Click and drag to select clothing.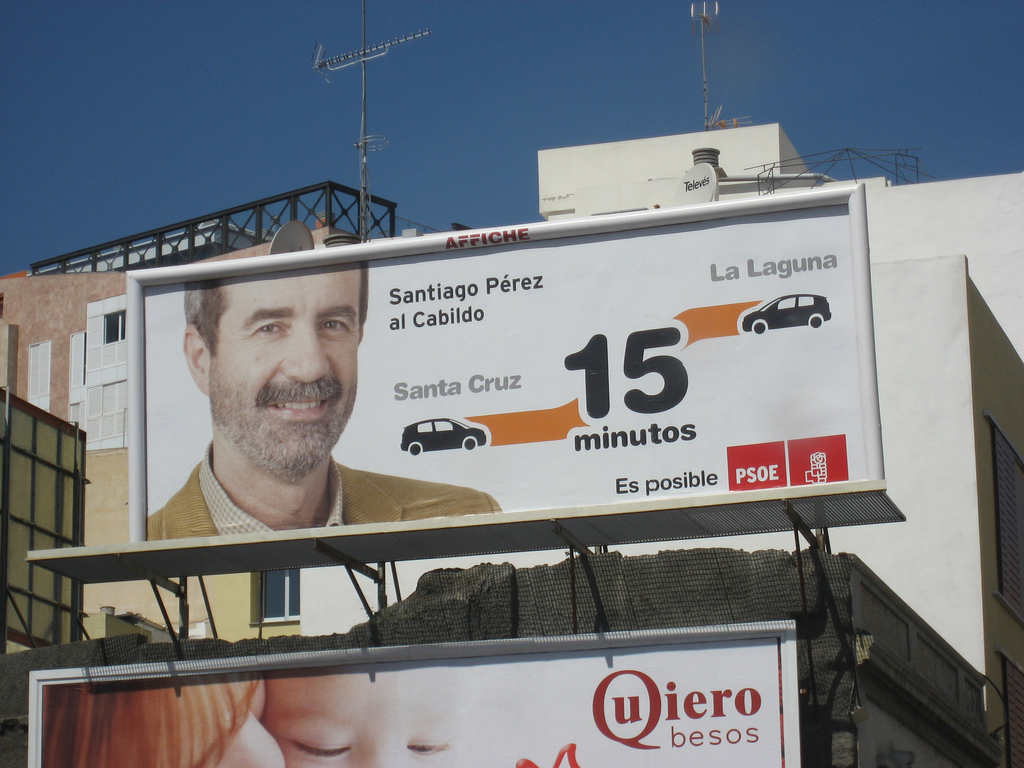
Selection: {"left": 146, "top": 460, "right": 503, "bottom": 542}.
